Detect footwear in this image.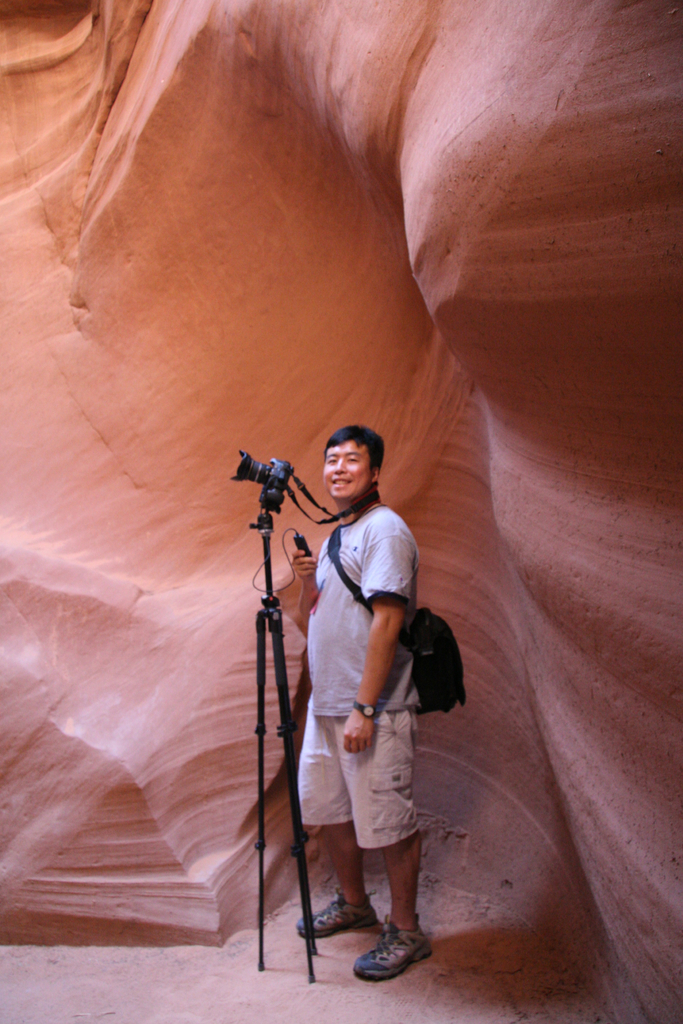
Detection: BBox(295, 892, 377, 940).
